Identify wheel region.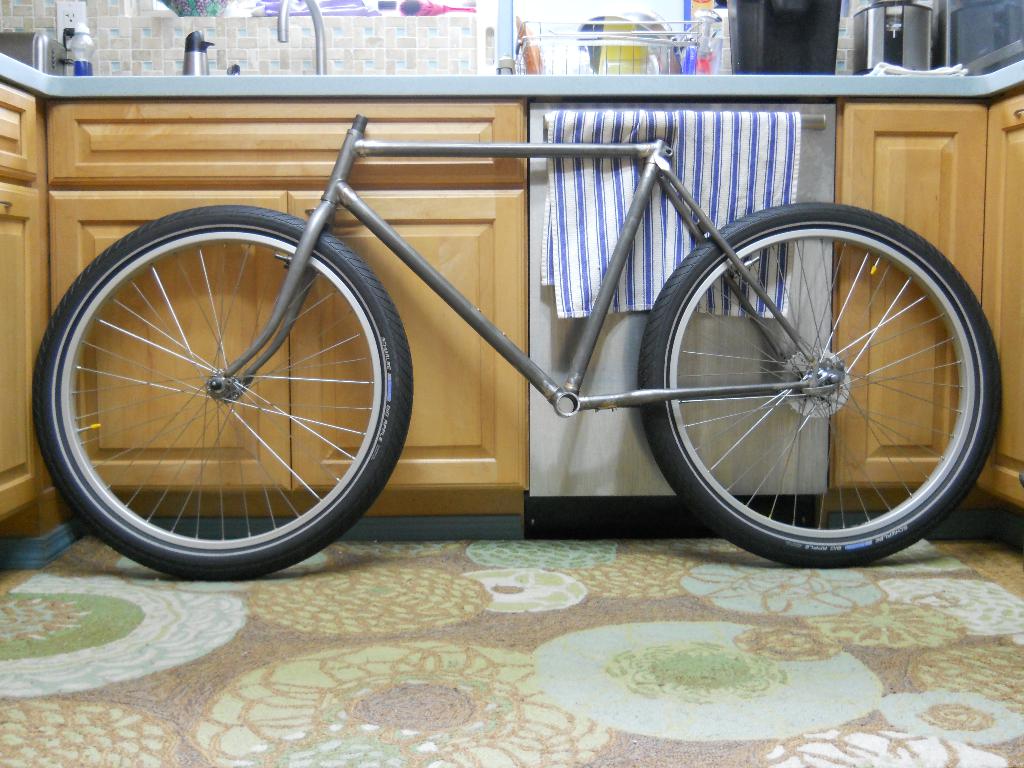
Region: crop(657, 204, 979, 545).
